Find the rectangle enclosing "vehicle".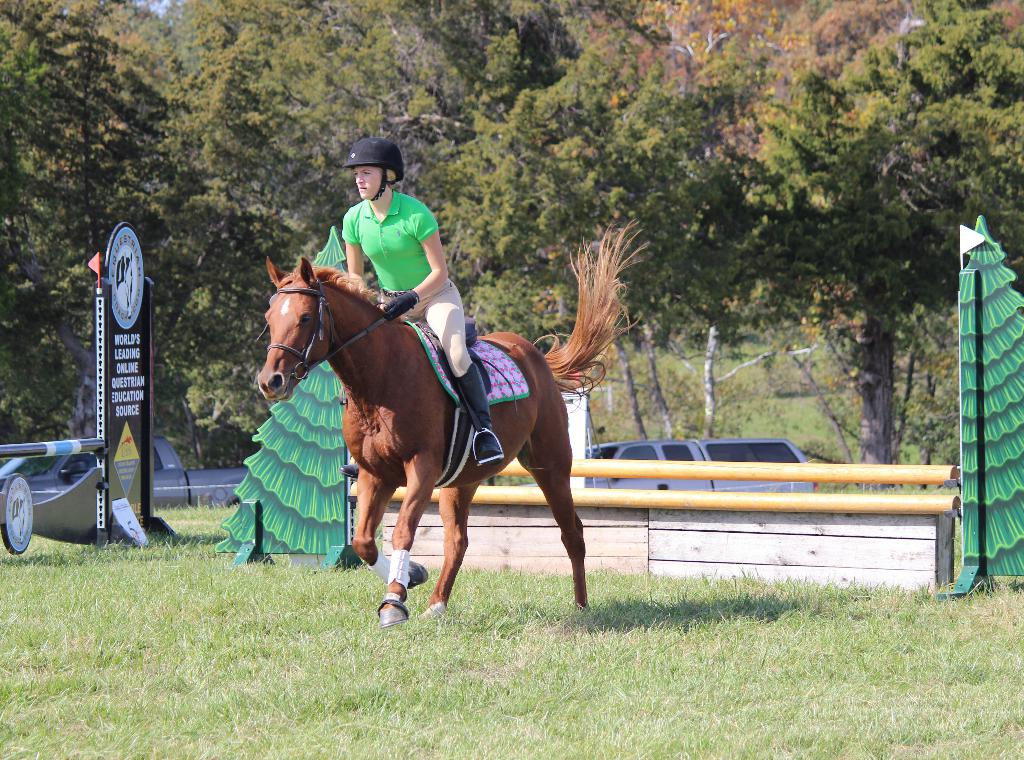
pyautogui.locateOnScreen(581, 440, 819, 496).
